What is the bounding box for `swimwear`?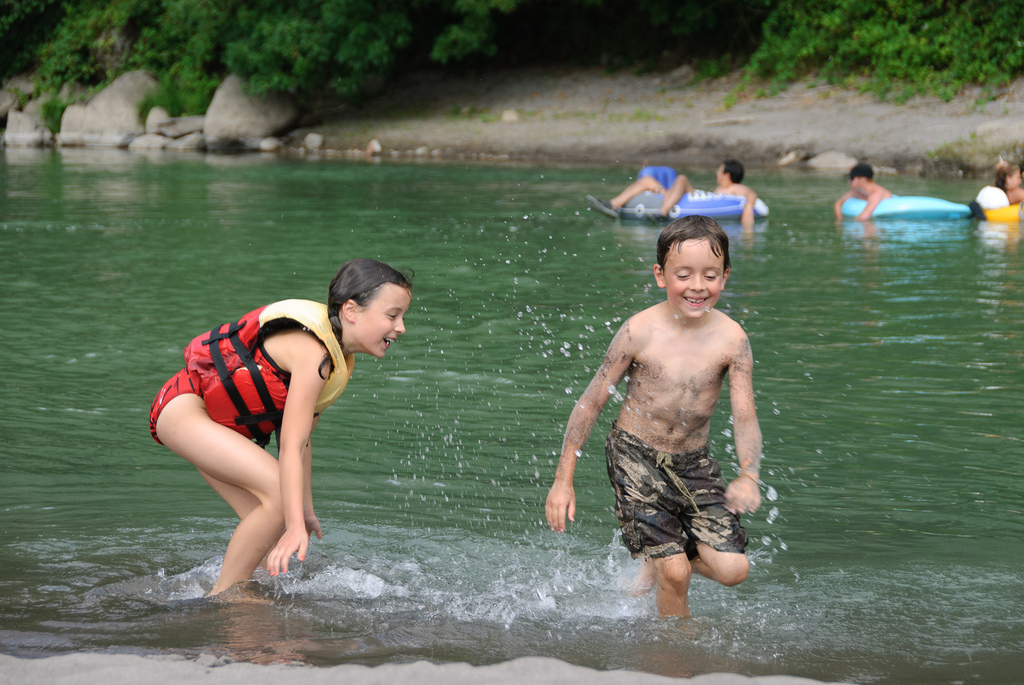
region(607, 413, 745, 563).
